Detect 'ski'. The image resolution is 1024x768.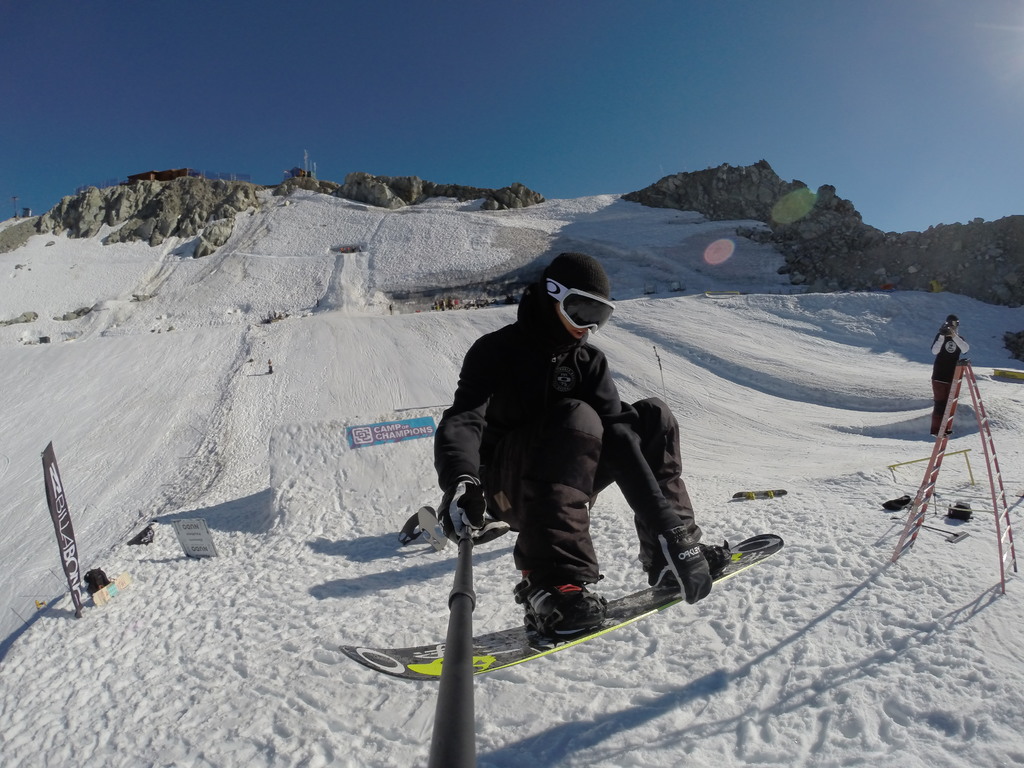
330, 538, 792, 650.
